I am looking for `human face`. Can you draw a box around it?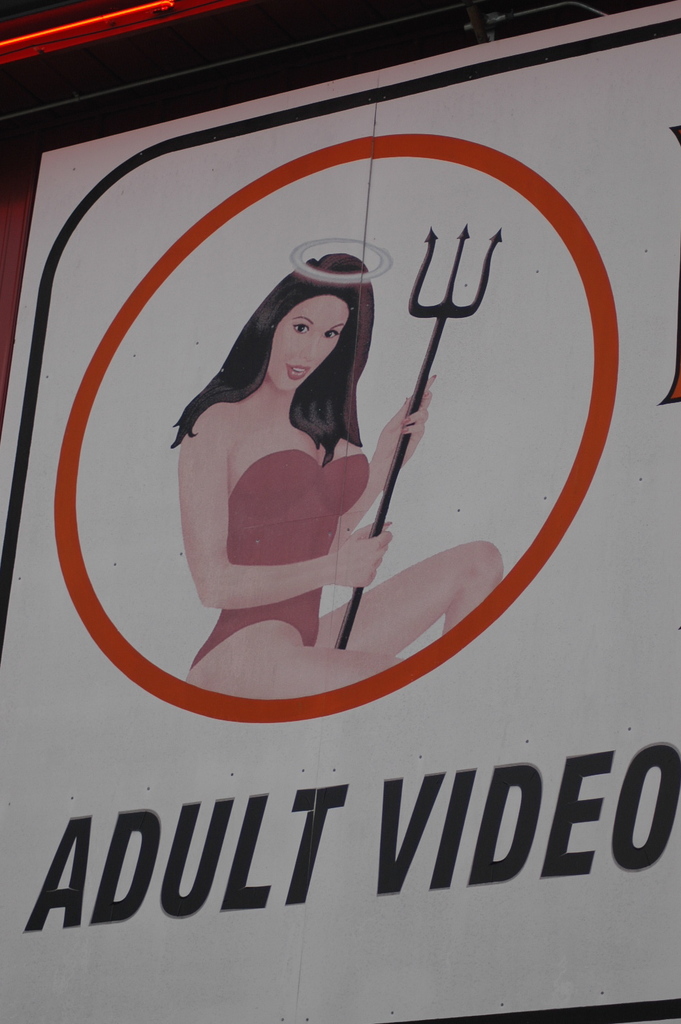
Sure, the bounding box is BBox(269, 295, 351, 387).
